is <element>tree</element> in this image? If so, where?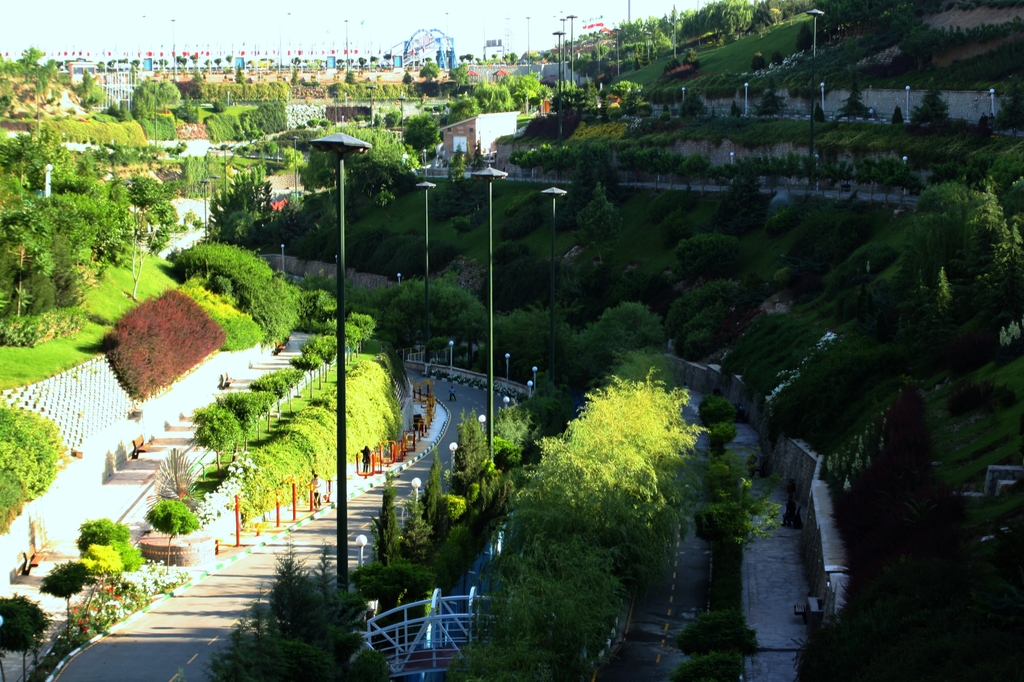
Yes, at (left=147, top=499, right=199, bottom=574).
